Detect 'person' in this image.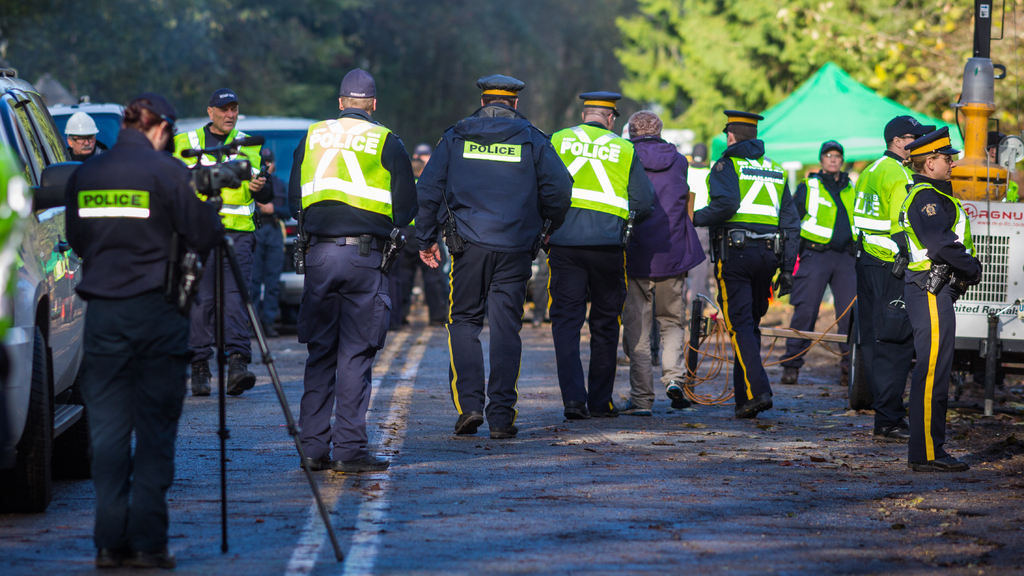
Detection: 63:108:108:161.
